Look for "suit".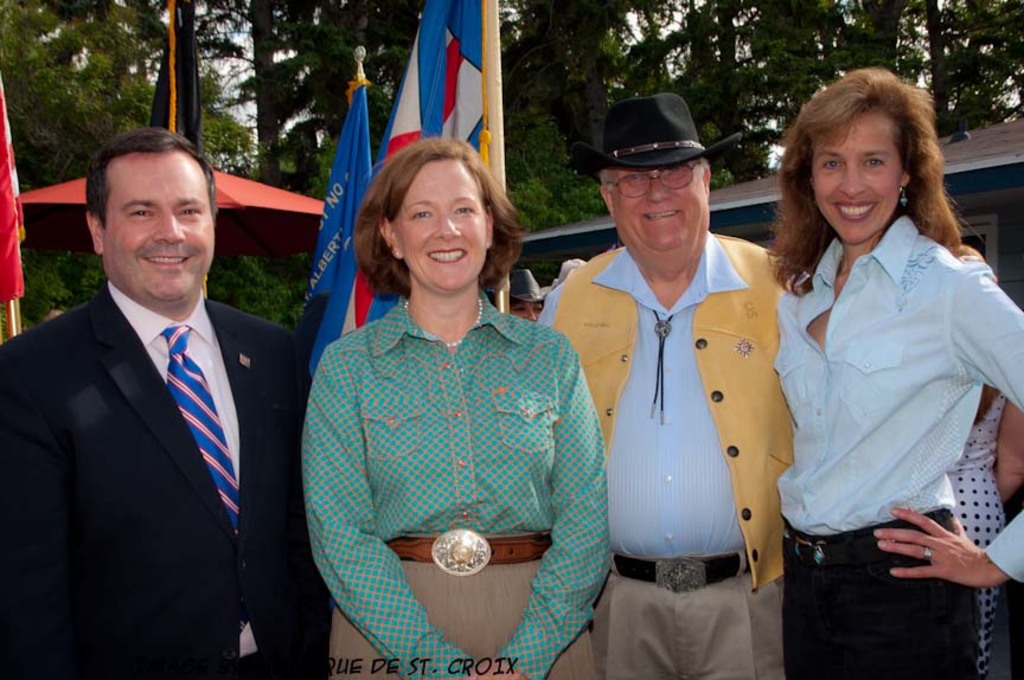
Found: bbox=[0, 276, 318, 679].
